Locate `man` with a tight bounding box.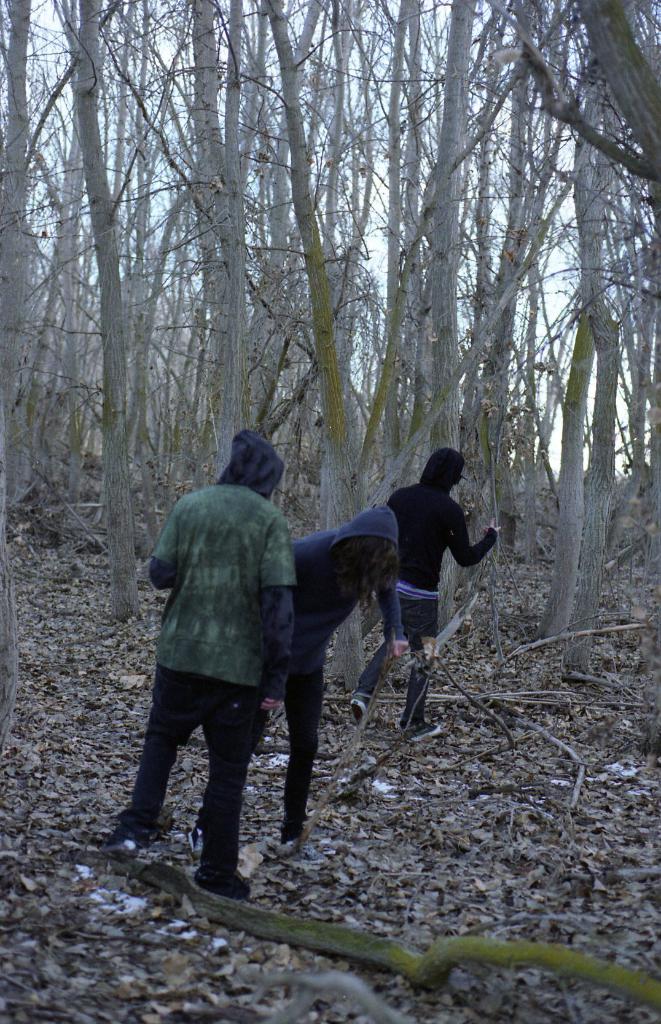
[86, 426, 294, 902].
